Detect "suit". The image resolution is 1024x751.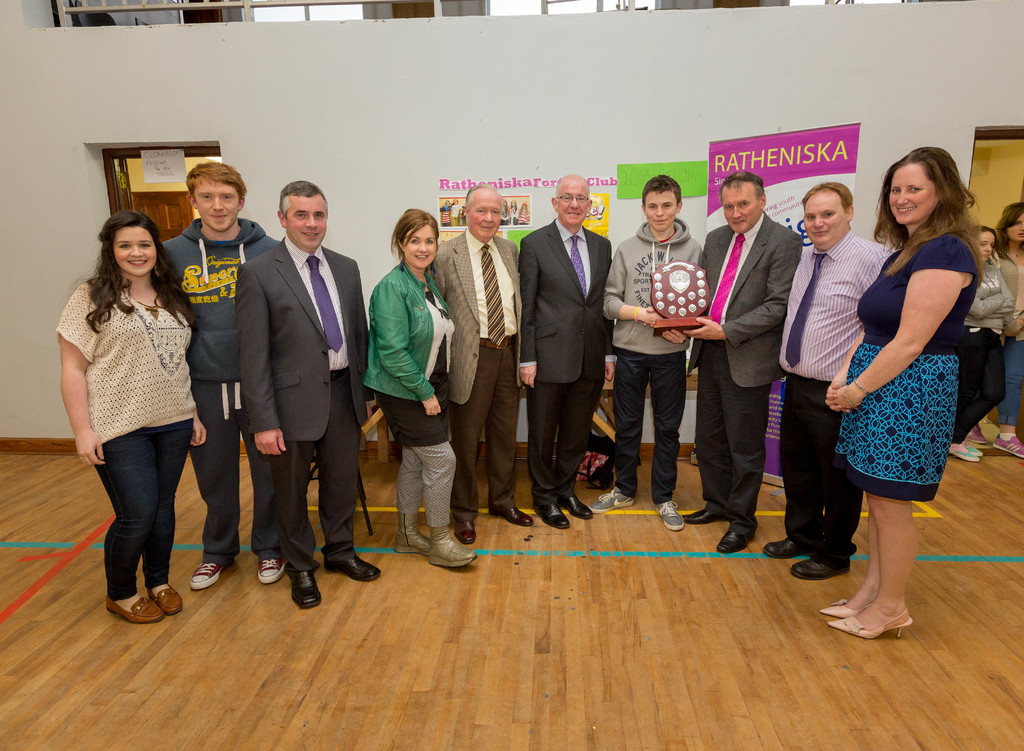
bbox(425, 228, 521, 527).
